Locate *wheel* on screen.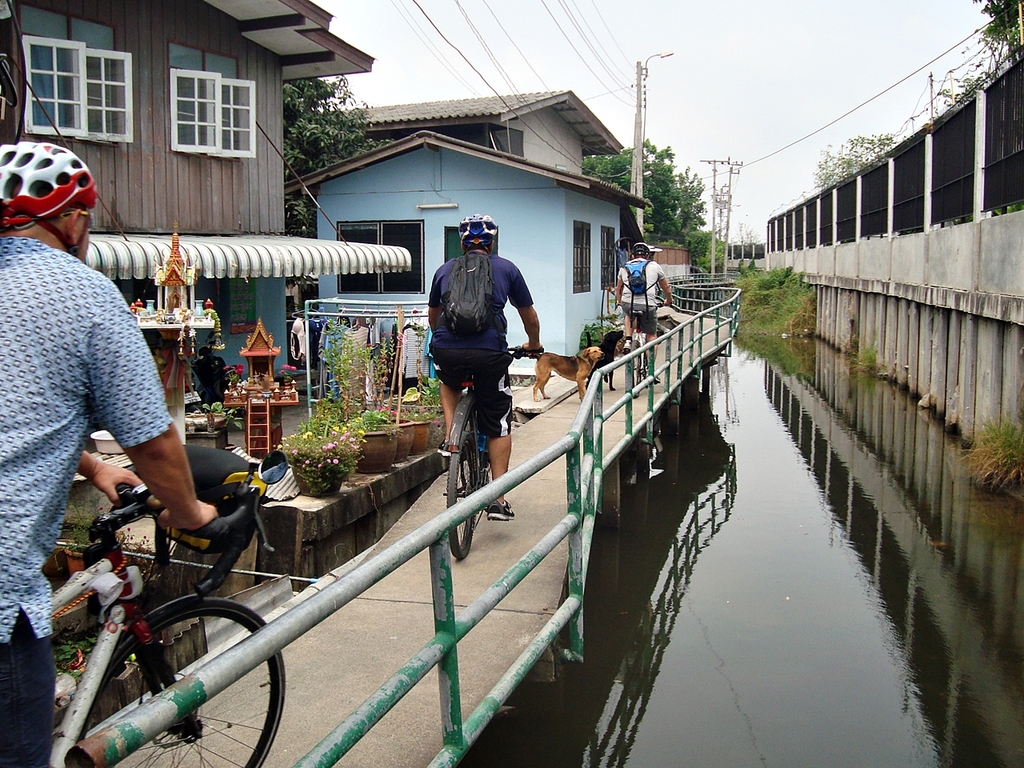
On screen at [627,341,646,399].
